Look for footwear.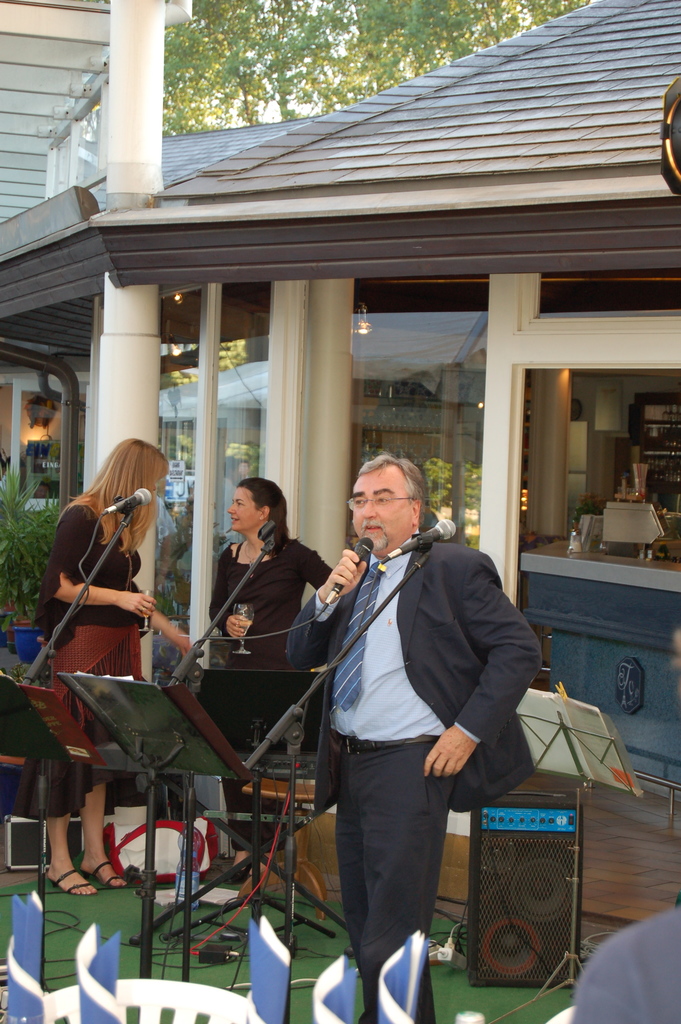
Found: BBox(222, 861, 250, 889).
